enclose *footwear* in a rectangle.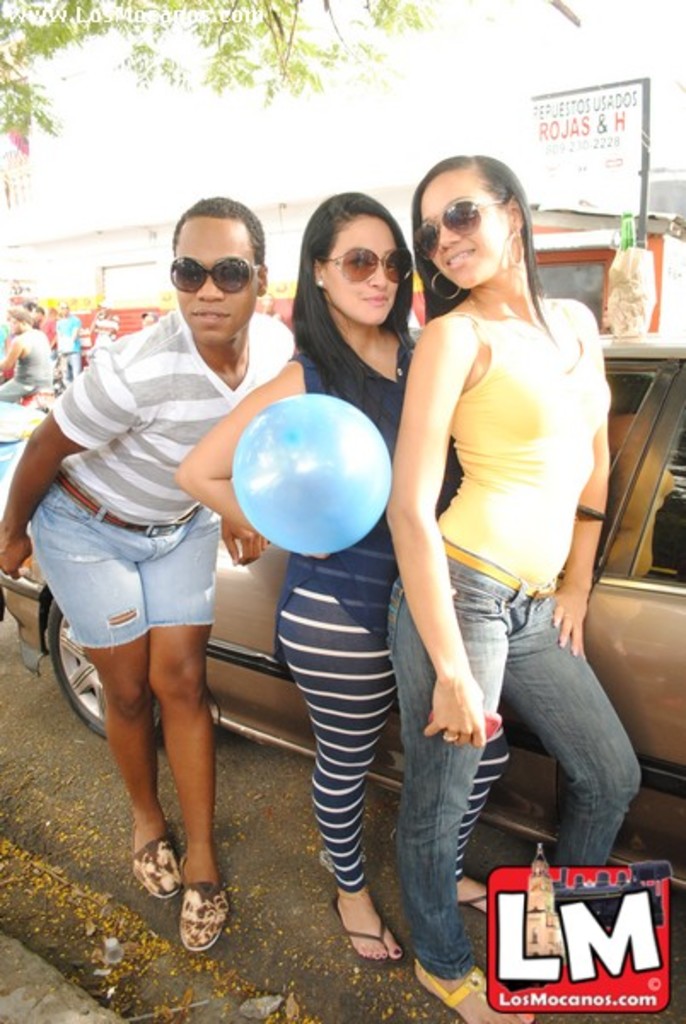
left=459, top=886, right=491, bottom=915.
